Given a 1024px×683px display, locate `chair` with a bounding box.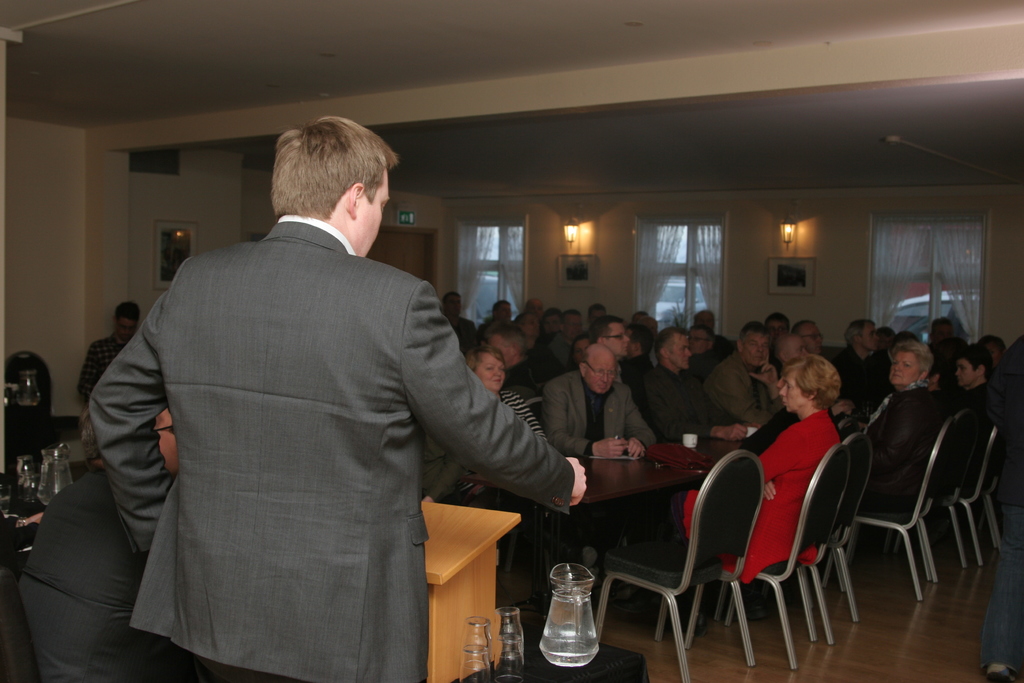
Located: left=581, top=443, right=741, bottom=668.
